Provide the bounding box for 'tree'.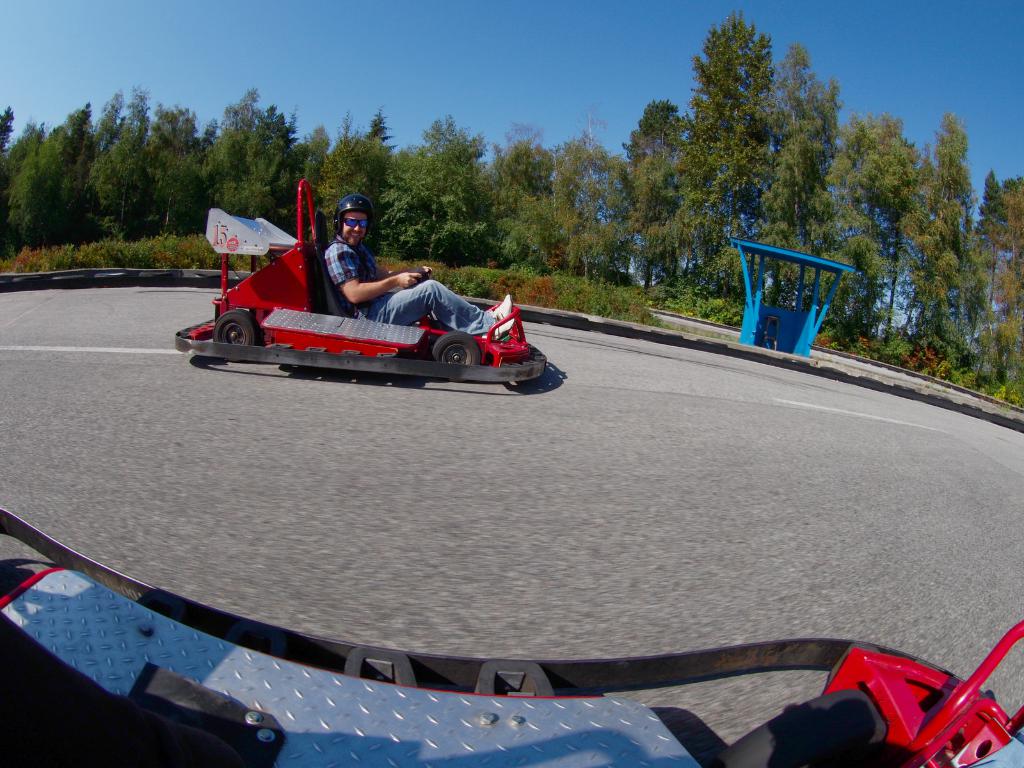
pyautogui.locateOnScreen(836, 108, 912, 351).
